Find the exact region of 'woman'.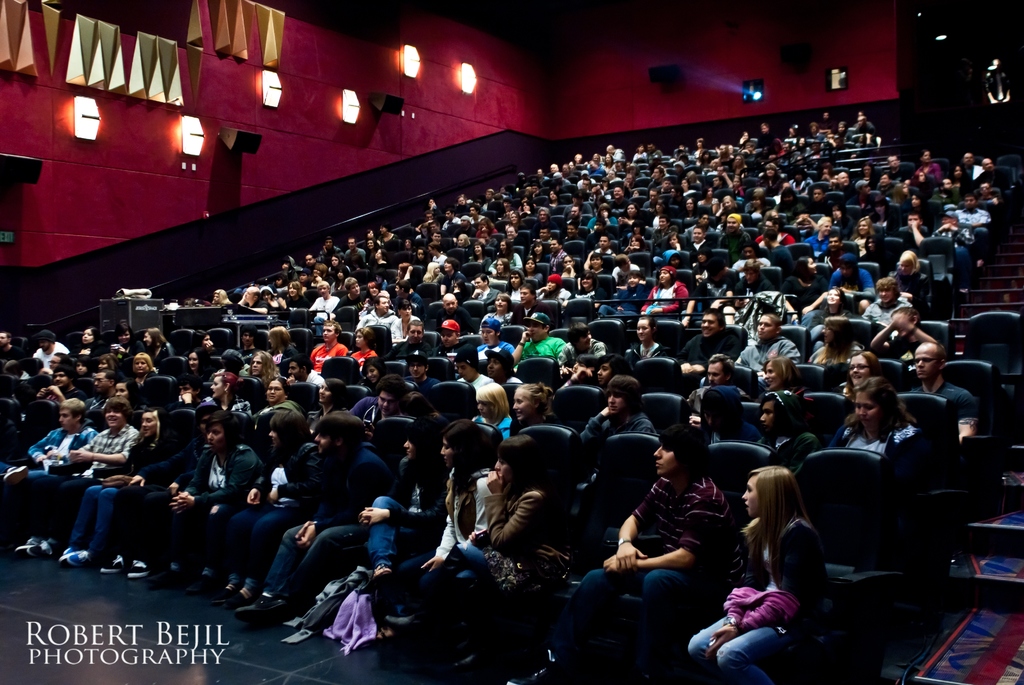
Exact region: (460, 432, 575, 671).
